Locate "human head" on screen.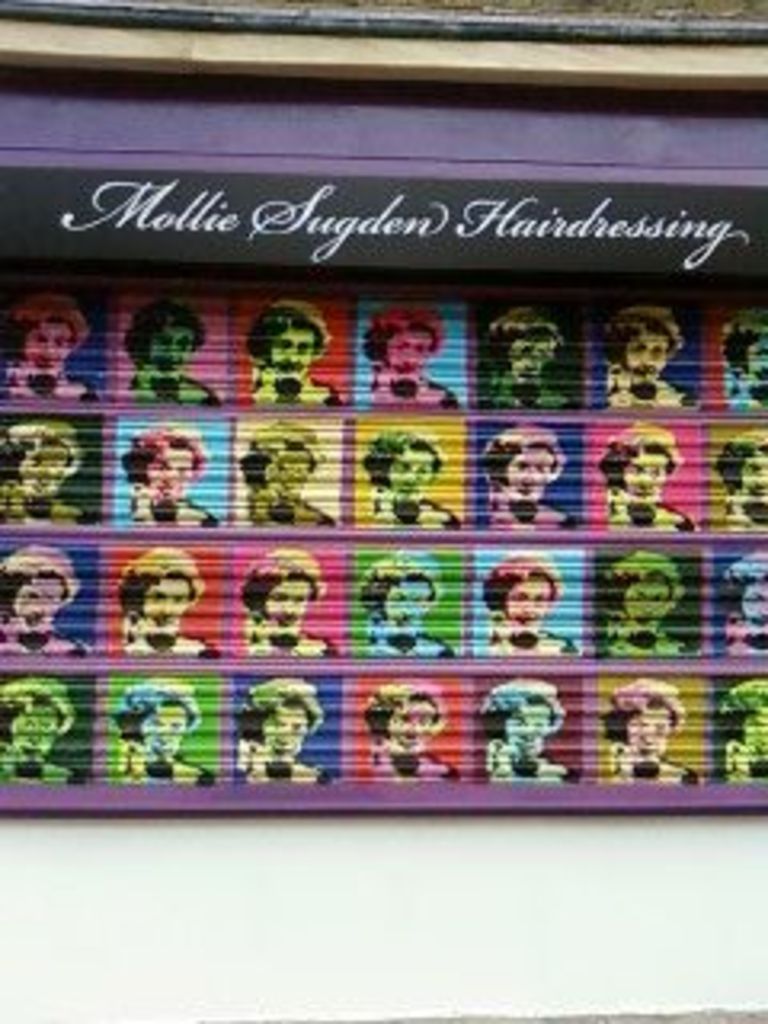
On screen at <region>243, 426, 317, 509</region>.
